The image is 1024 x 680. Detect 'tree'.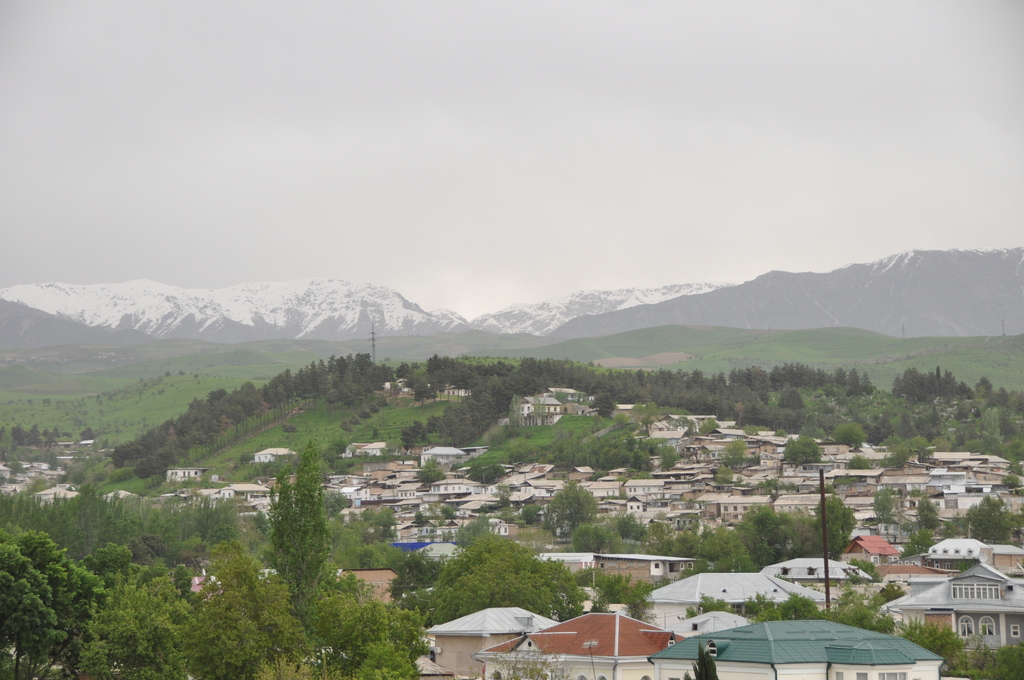
Detection: box(176, 369, 184, 375).
